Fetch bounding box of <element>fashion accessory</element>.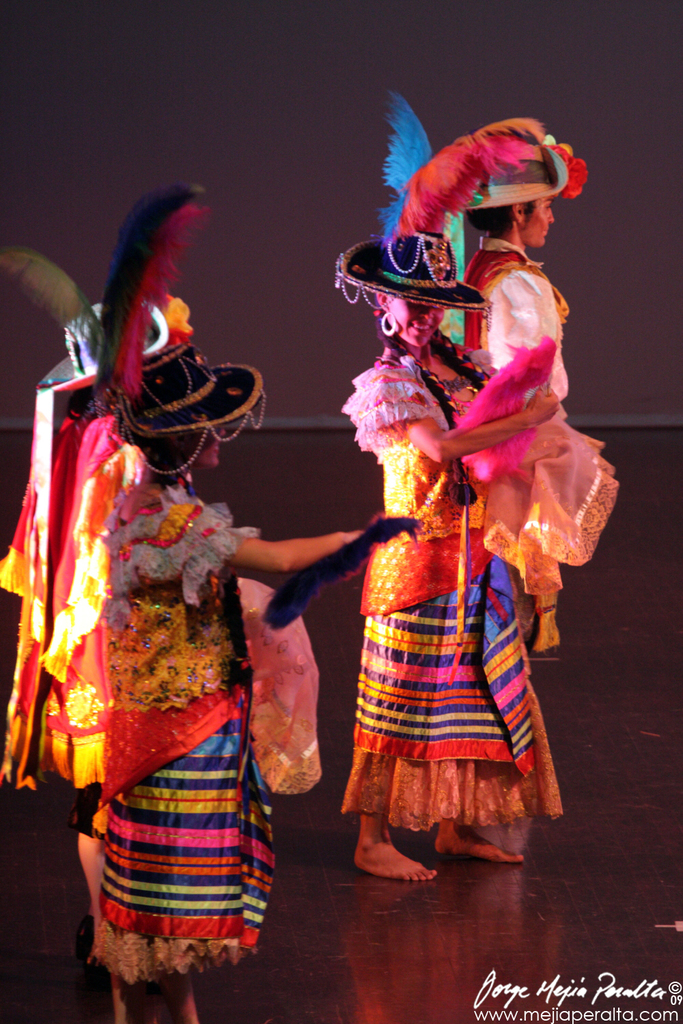
Bbox: BBox(260, 516, 419, 630).
